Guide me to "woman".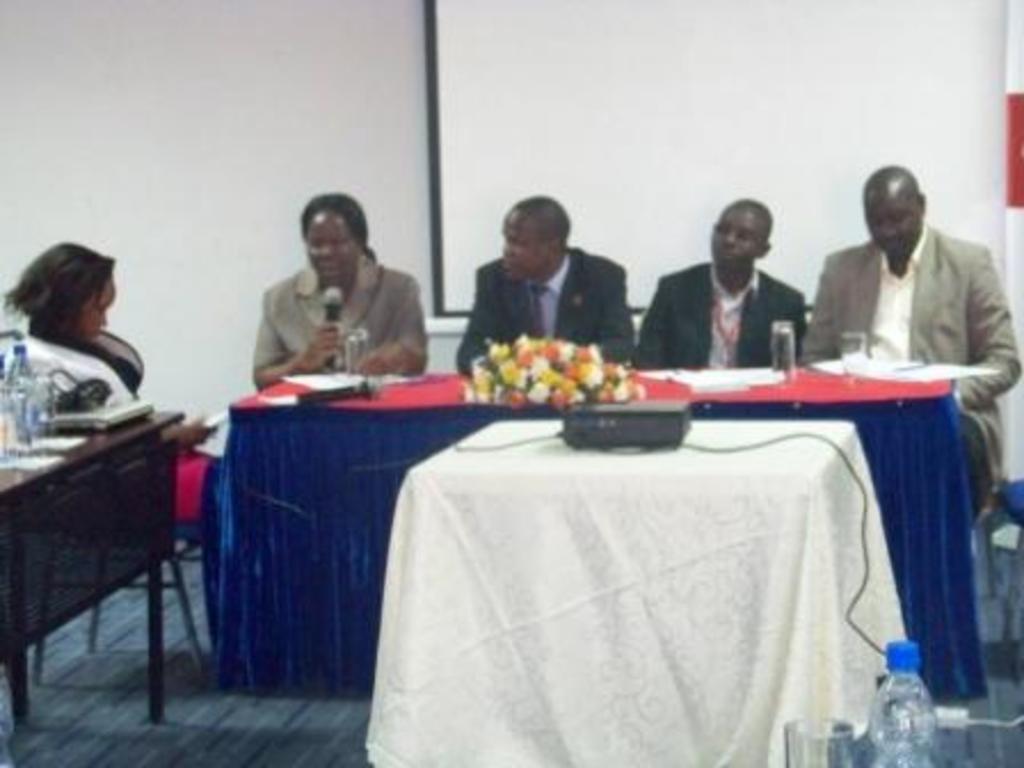
Guidance: <region>229, 192, 421, 402</region>.
